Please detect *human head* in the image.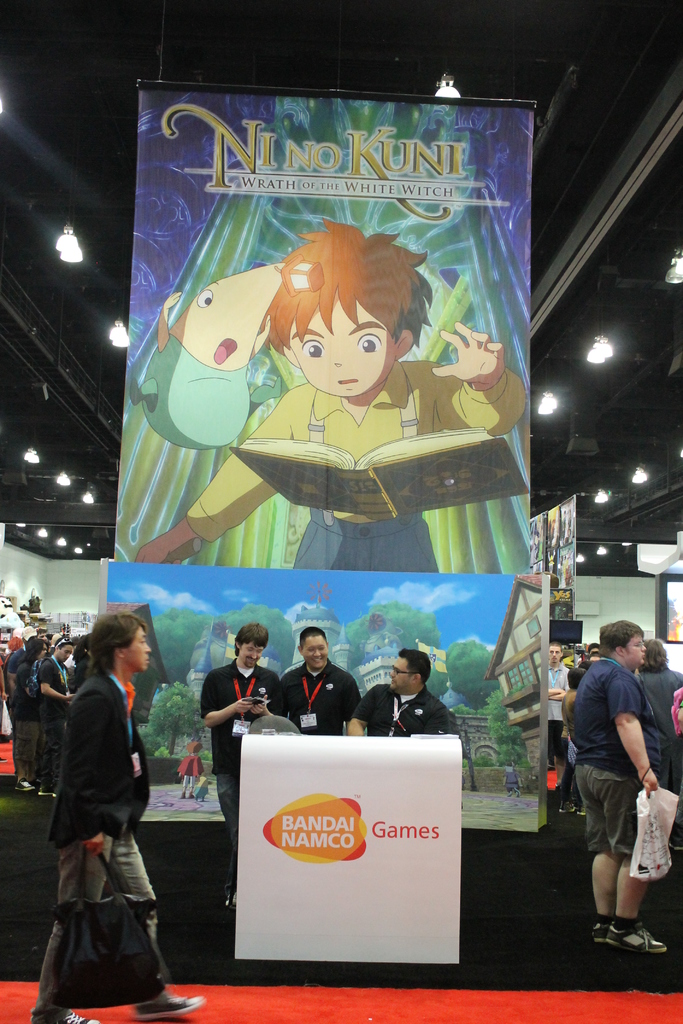
rect(568, 665, 588, 688).
